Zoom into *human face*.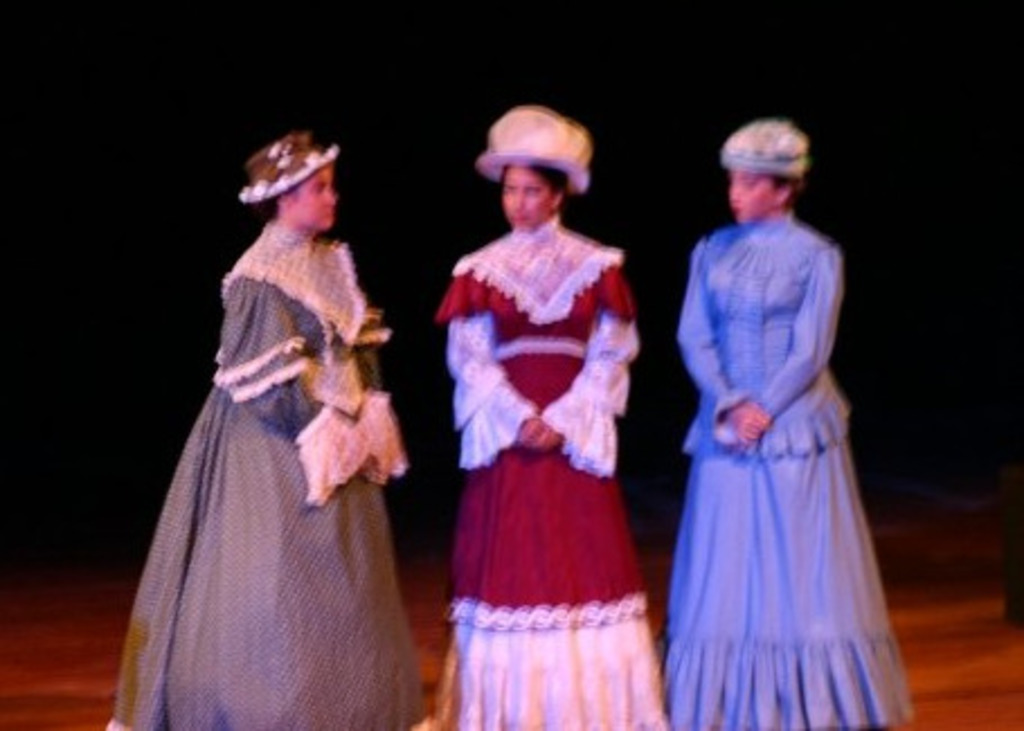
Zoom target: [502, 164, 554, 227].
